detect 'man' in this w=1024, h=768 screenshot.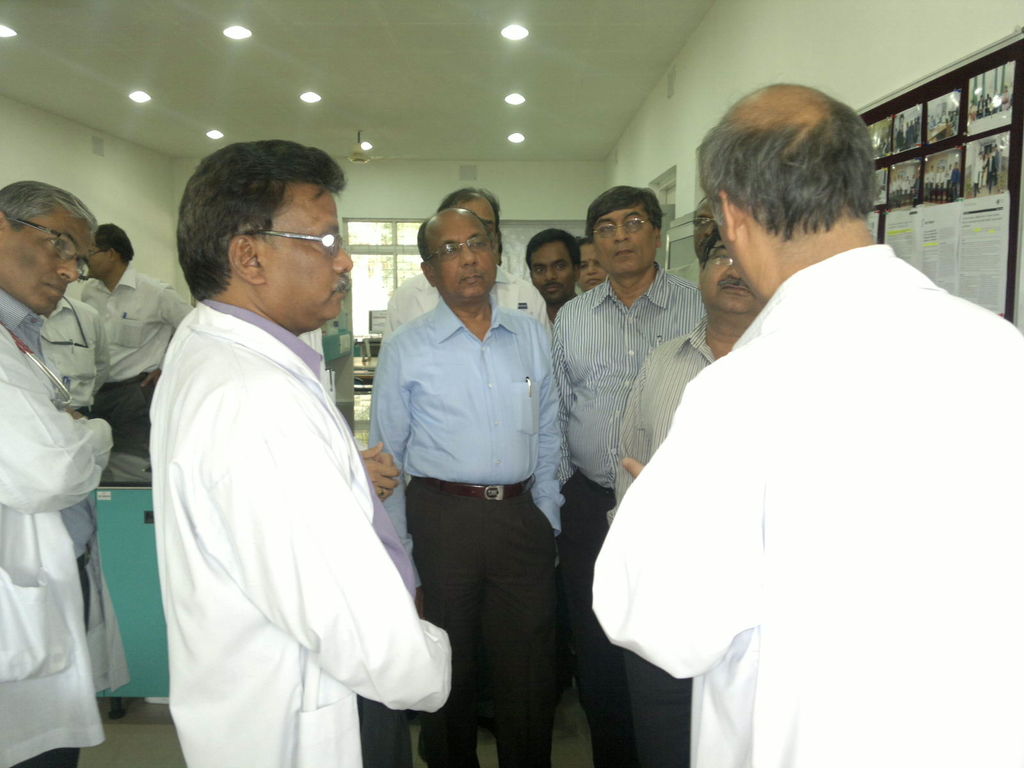
Detection: x1=147, y1=135, x2=456, y2=767.
